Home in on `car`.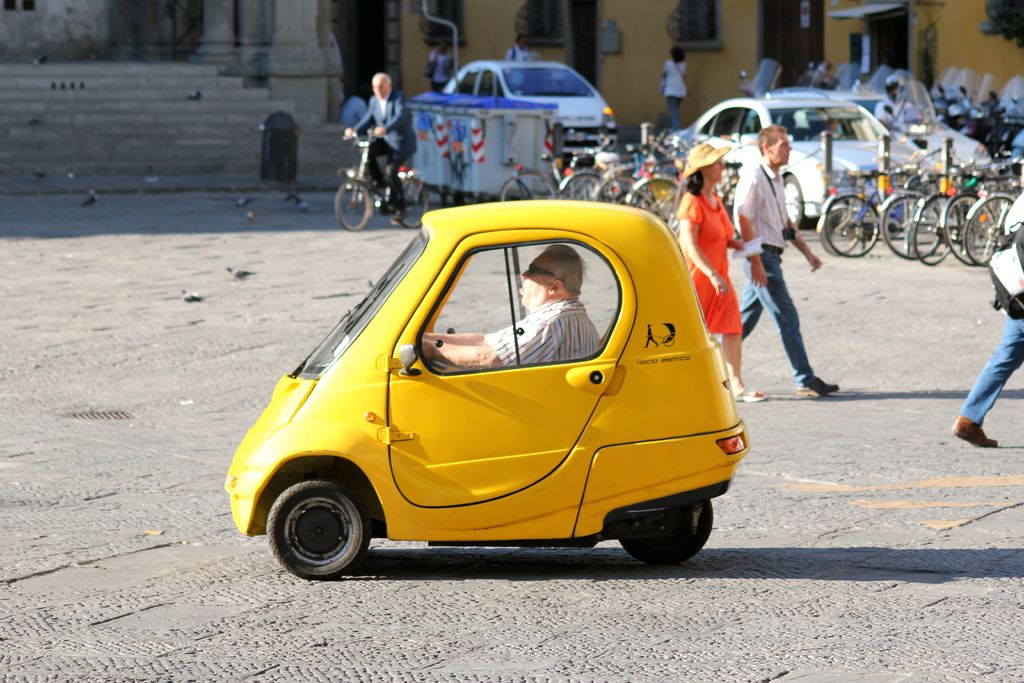
Homed in at <box>668,89,941,231</box>.
